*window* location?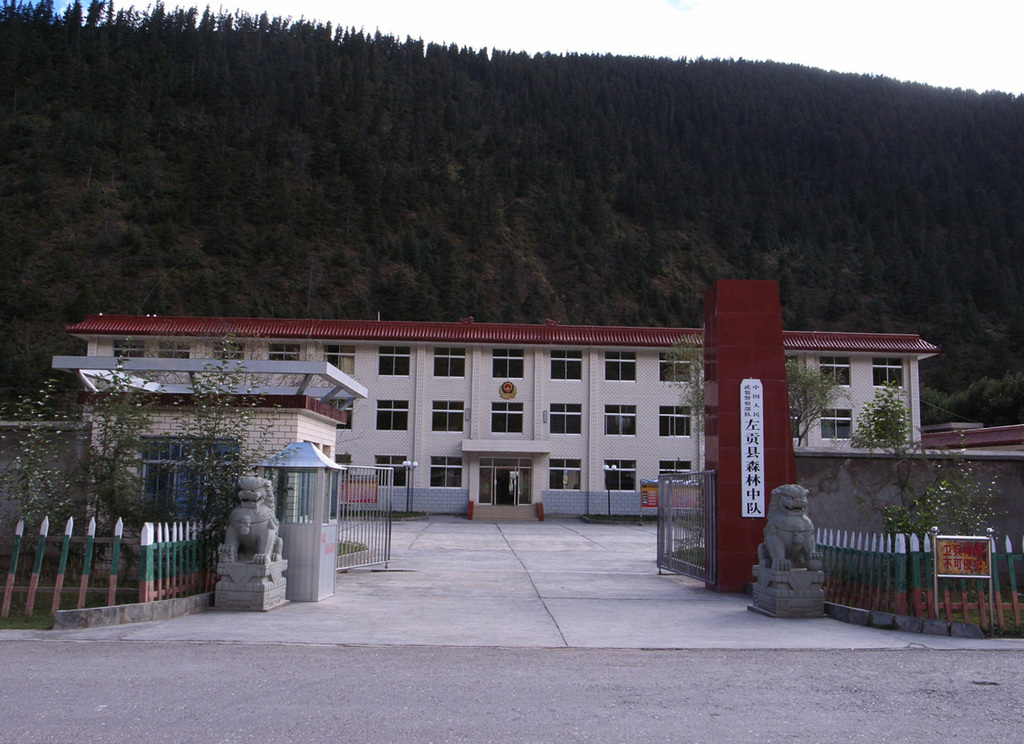
[435, 347, 466, 377]
